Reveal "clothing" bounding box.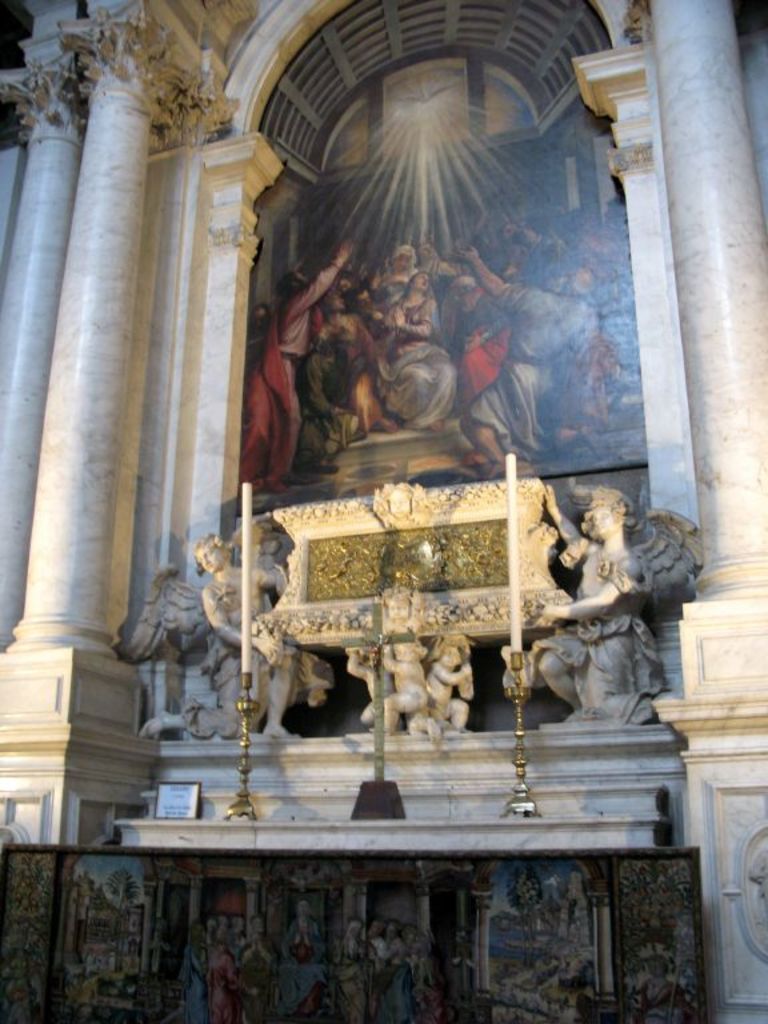
Revealed: [x1=535, y1=503, x2=696, y2=736].
